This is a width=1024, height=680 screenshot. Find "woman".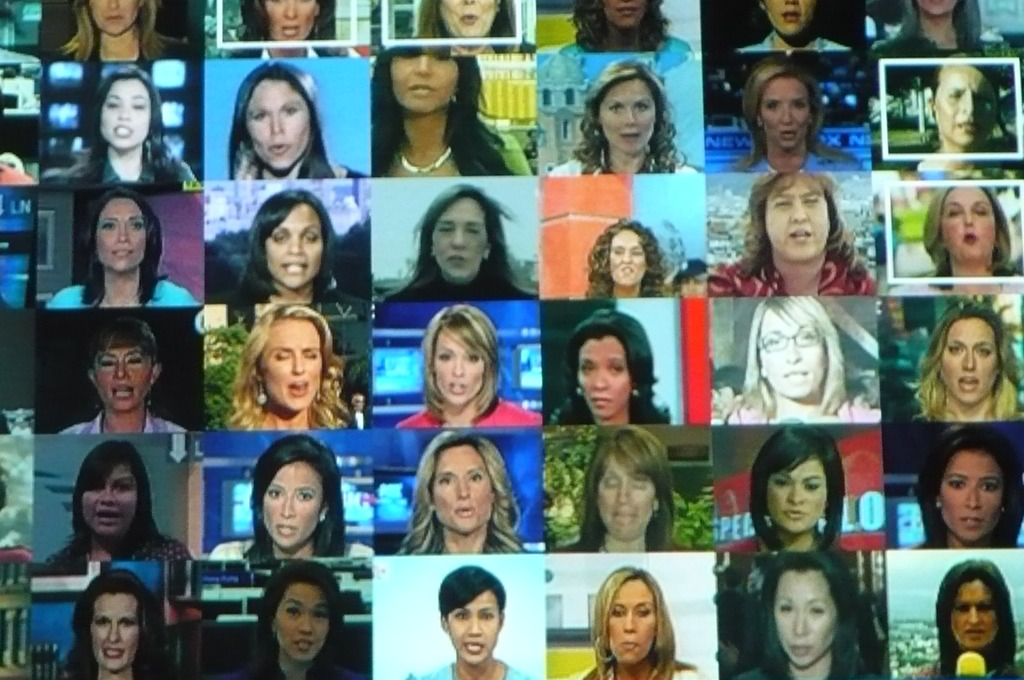
Bounding box: [left=223, top=0, right=371, bottom=61].
